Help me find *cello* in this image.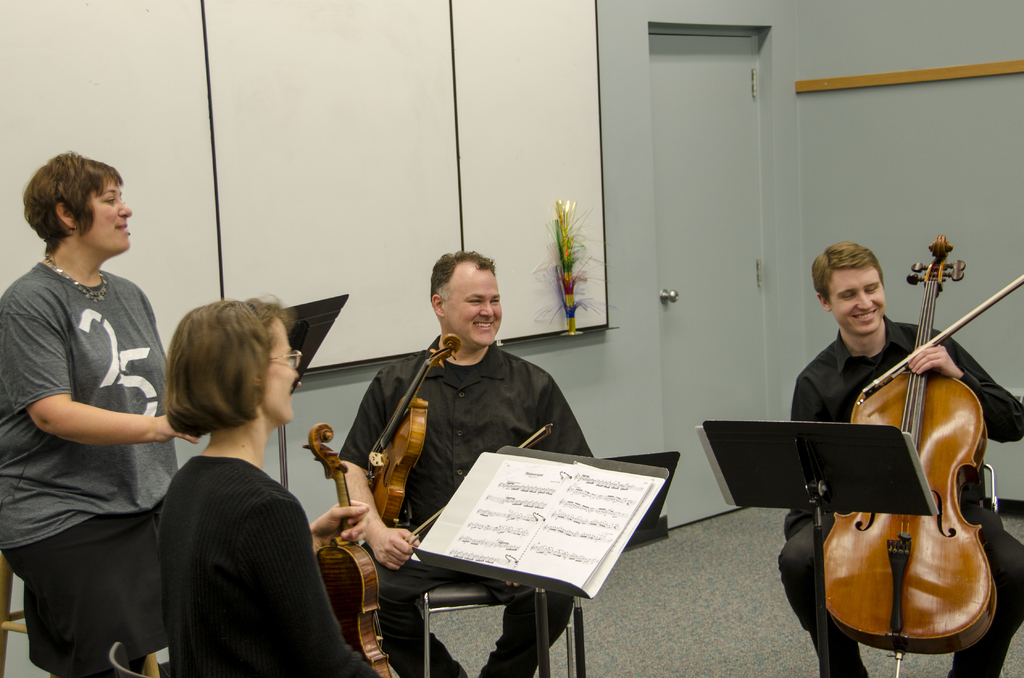
Found it: [left=314, top=419, right=390, bottom=677].
